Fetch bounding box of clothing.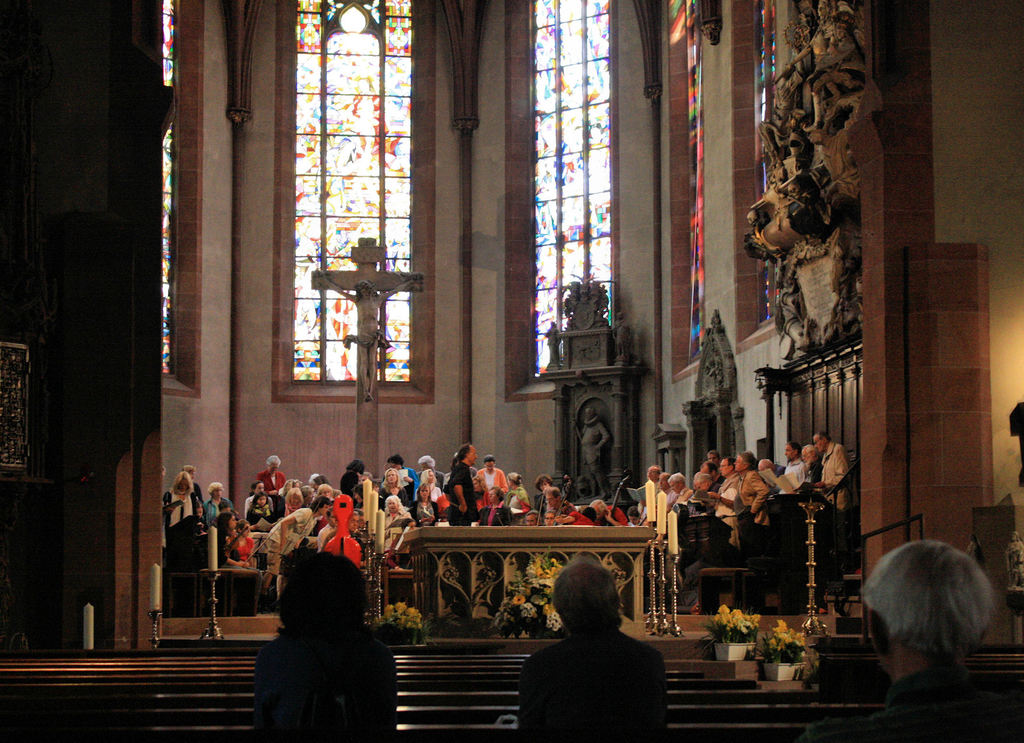
Bbox: pyautogui.locateOnScreen(509, 486, 527, 524).
